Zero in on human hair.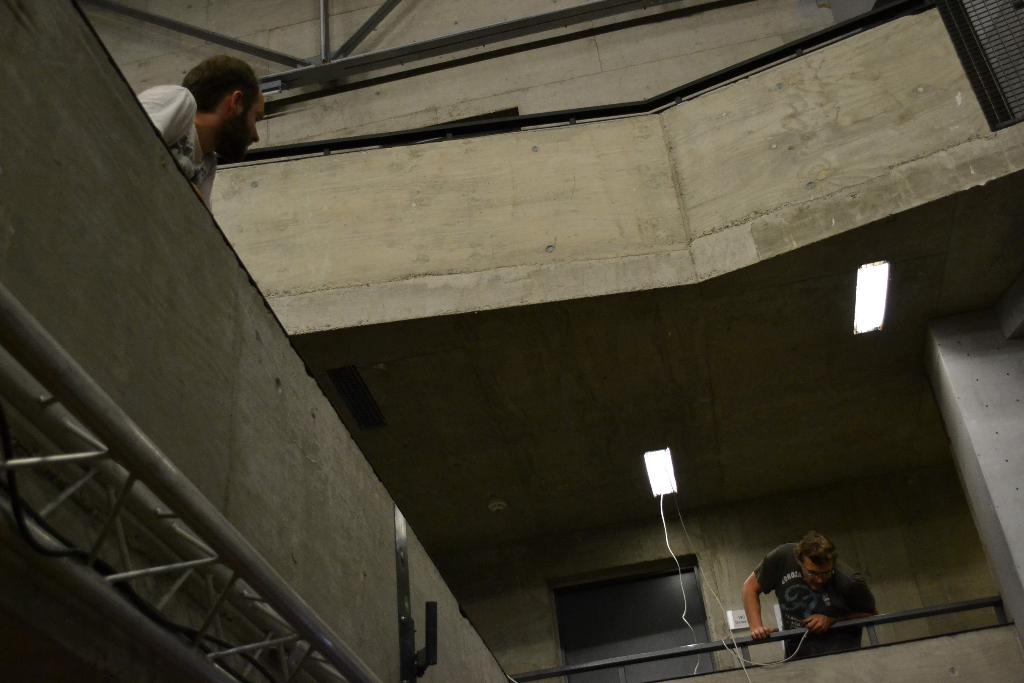
Zeroed in: BBox(794, 530, 845, 575).
